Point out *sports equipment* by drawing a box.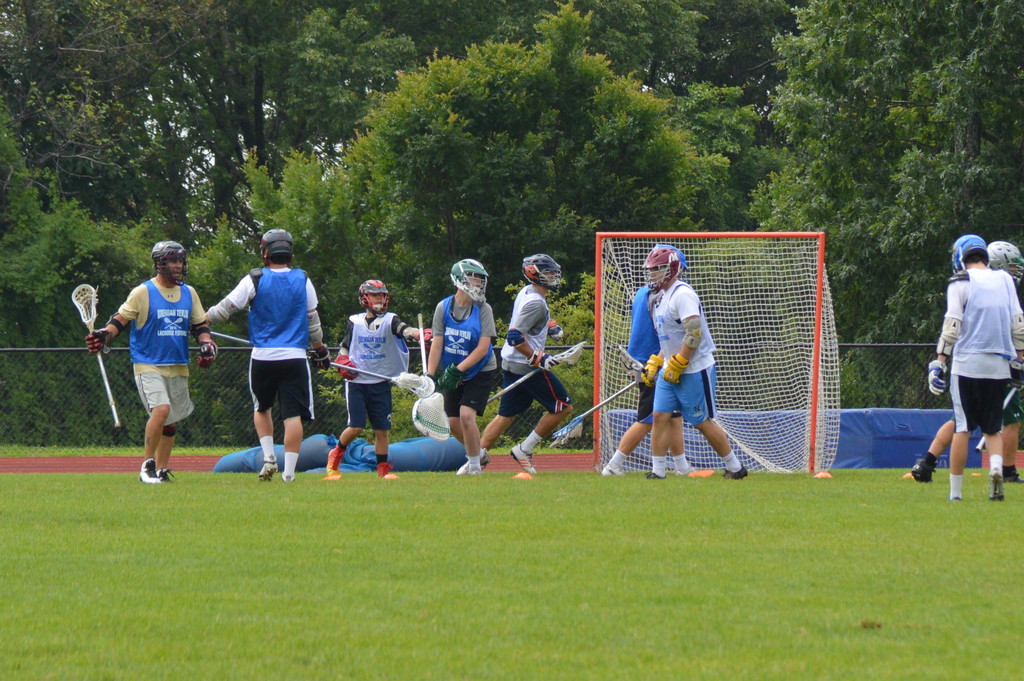
(193,341,221,372).
